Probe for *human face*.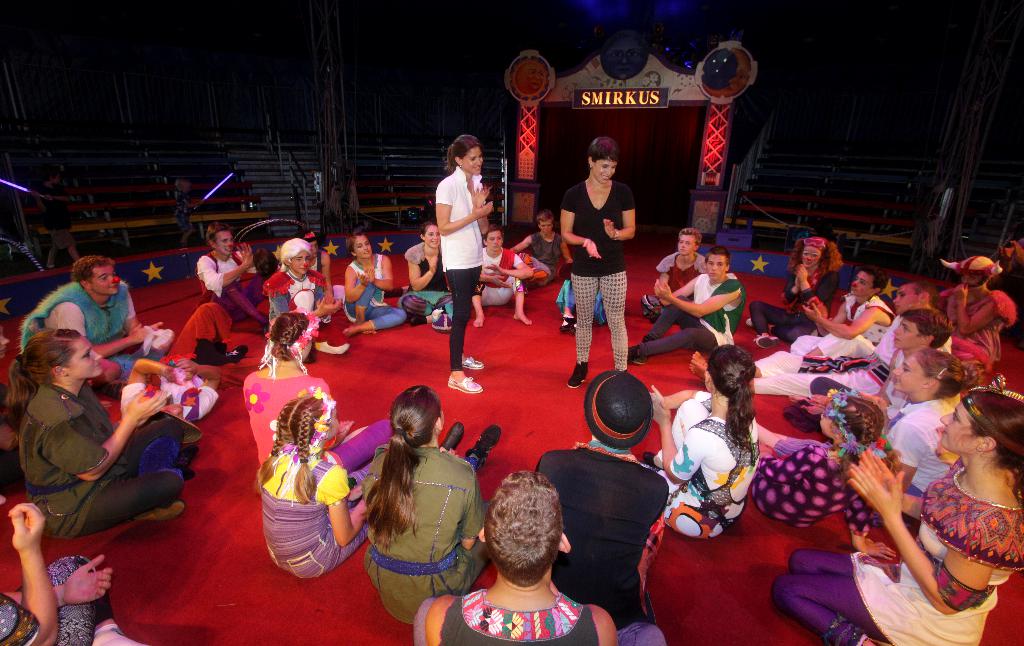
Probe result: <region>706, 248, 727, 278</region>.
